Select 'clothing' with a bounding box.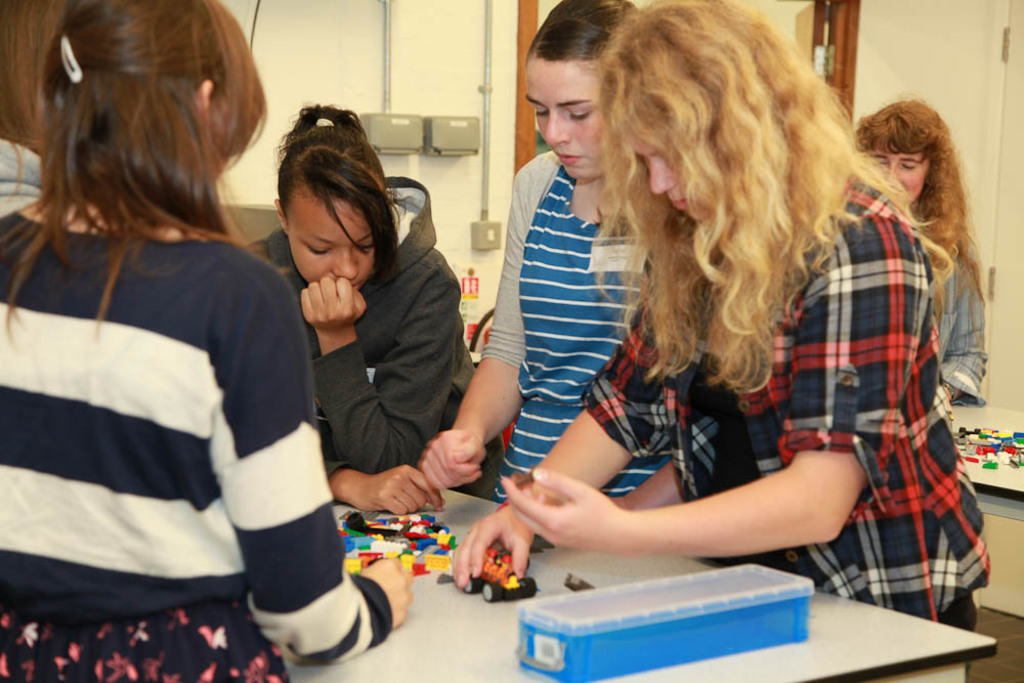
<box>478,152,671,502</box>.
